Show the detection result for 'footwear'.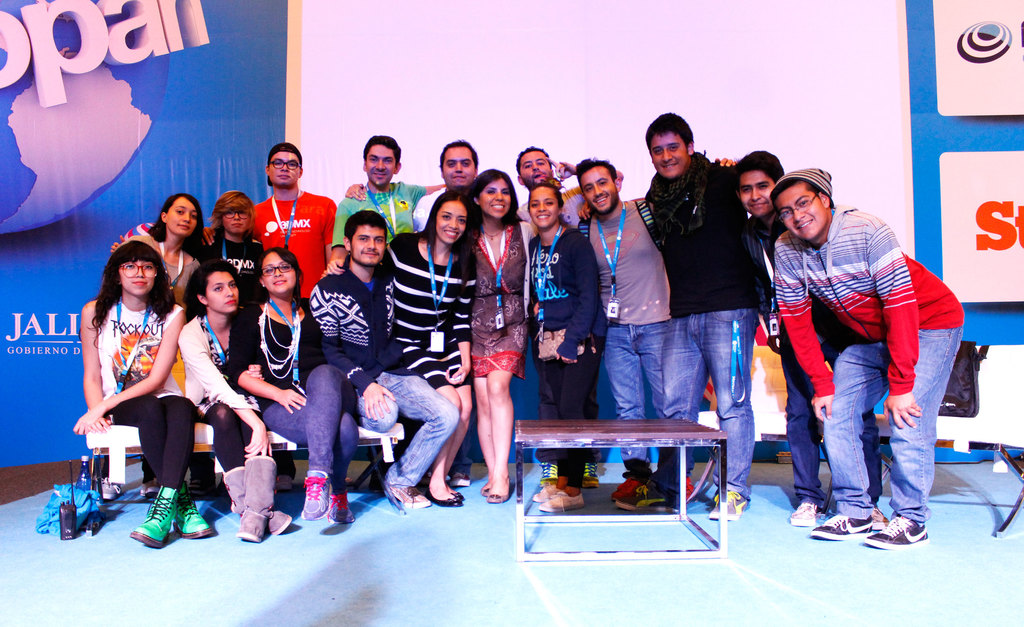
[300, 471, 332, 524].
